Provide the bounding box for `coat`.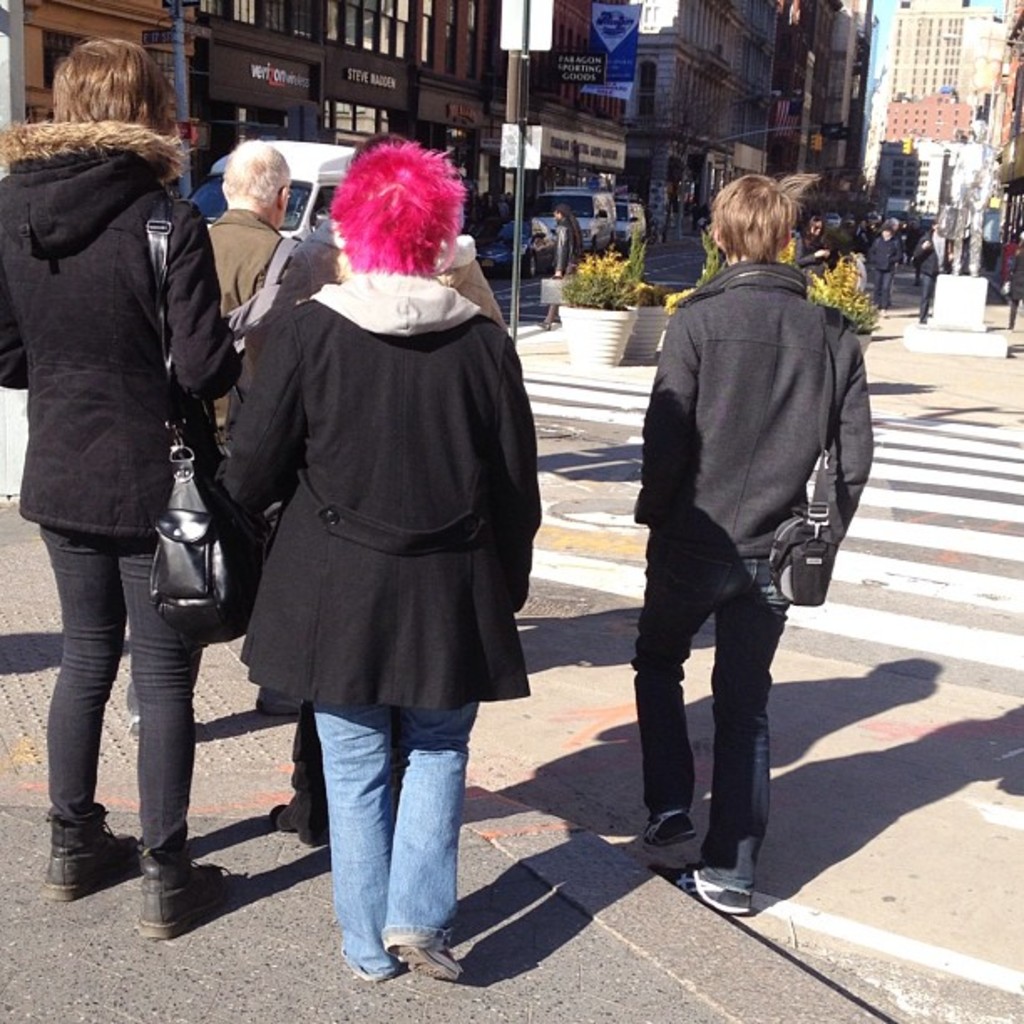
x1=643 y1=264 x2=870 y2=559.
